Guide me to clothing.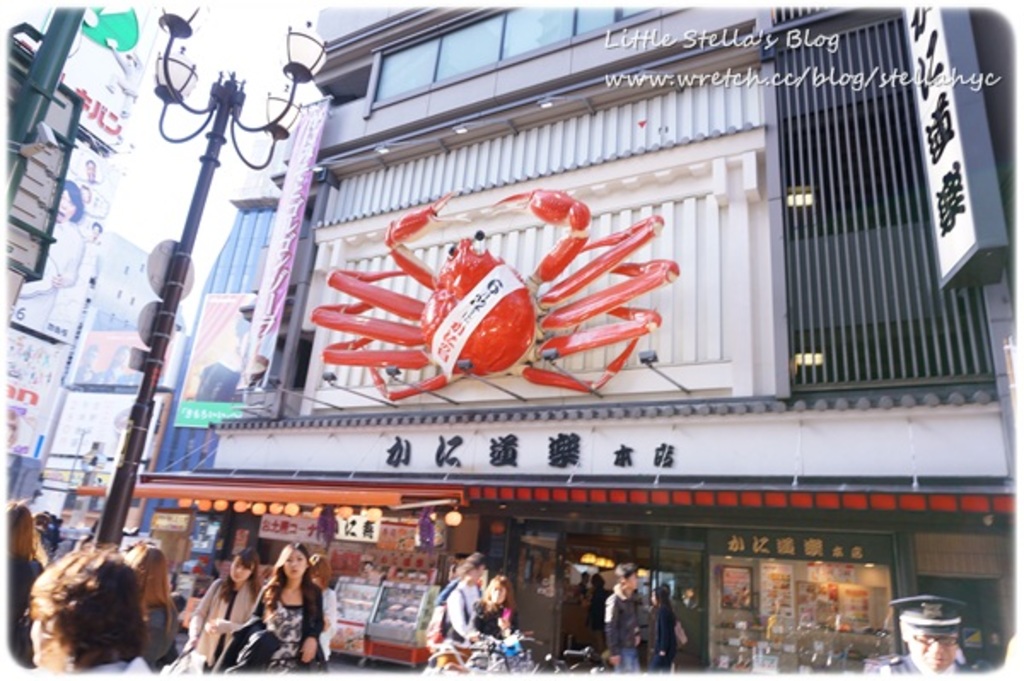
Guidance: x1=604 y1=584 x2=640 y2=672.
